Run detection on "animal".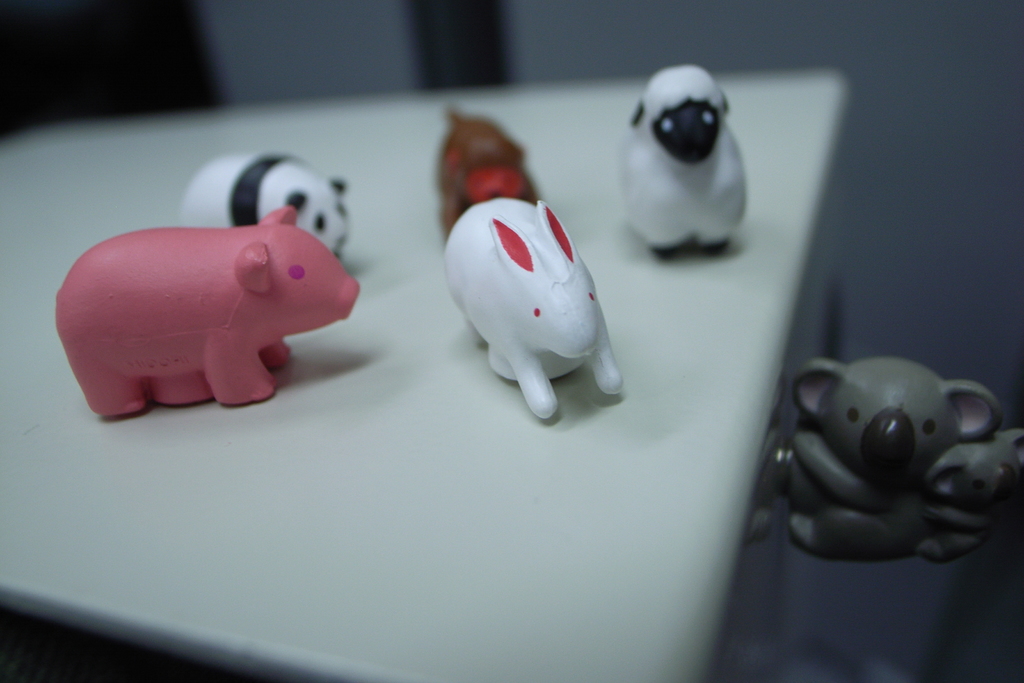
Result: bbox=[435, 104, 534, 242].
